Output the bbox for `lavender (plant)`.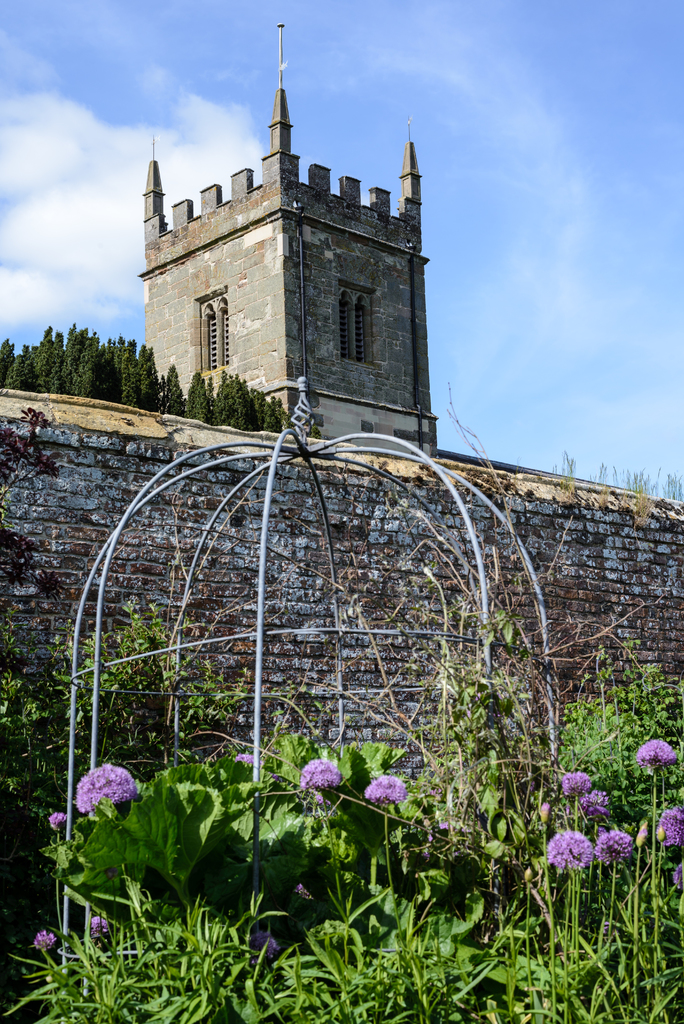
[x1=636, y1=741, x2=673, y2=872].
